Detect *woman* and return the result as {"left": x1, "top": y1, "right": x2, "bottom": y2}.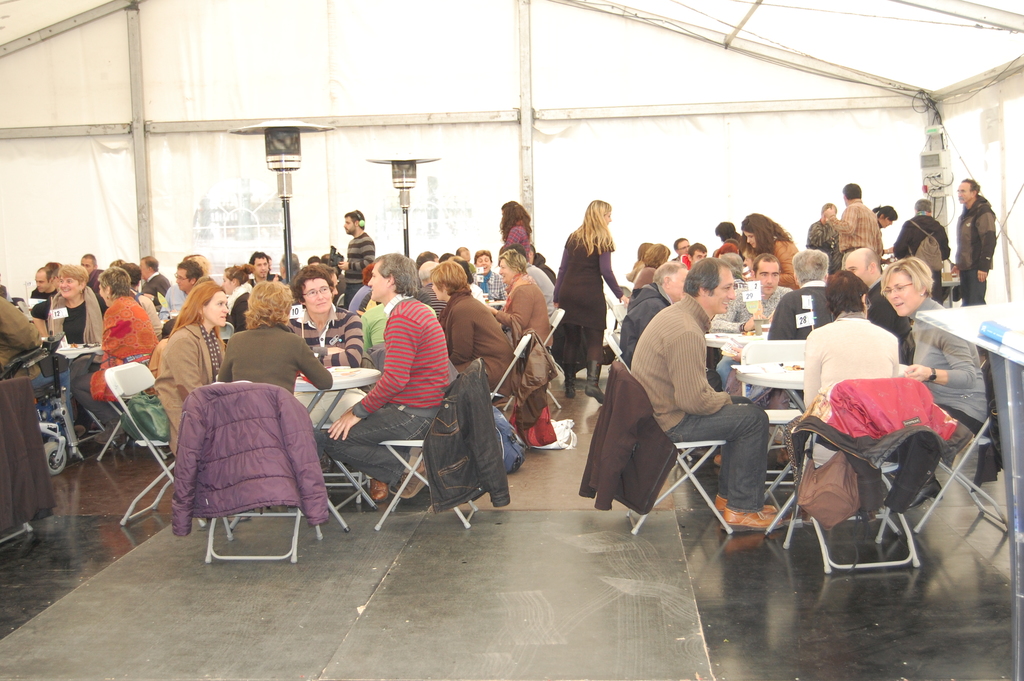
{"left": 709, "top": 220, "right": 764, "bottom": 258}.
